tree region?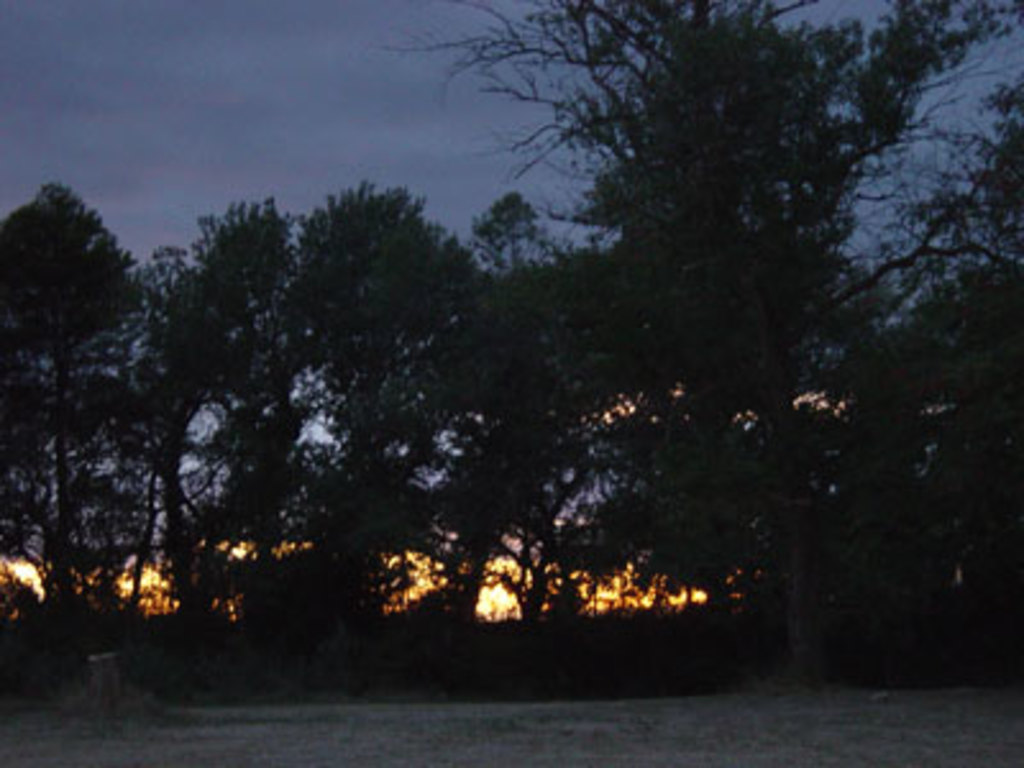
rect(812, 110, 1021, 614)
